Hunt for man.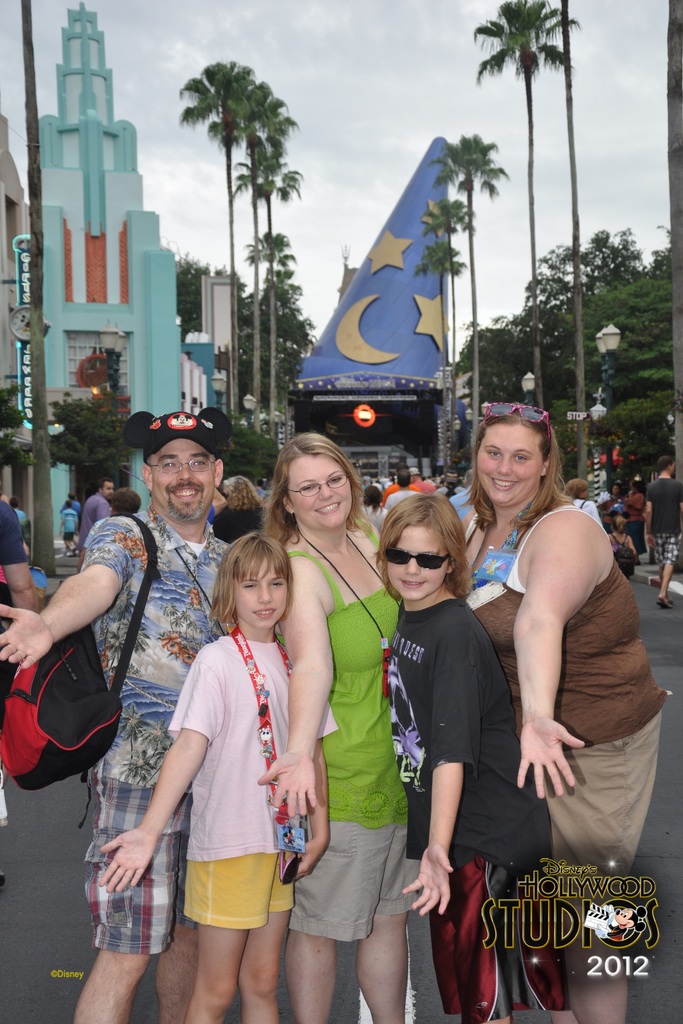
Hunted down at (10, 496, 29, 533).
